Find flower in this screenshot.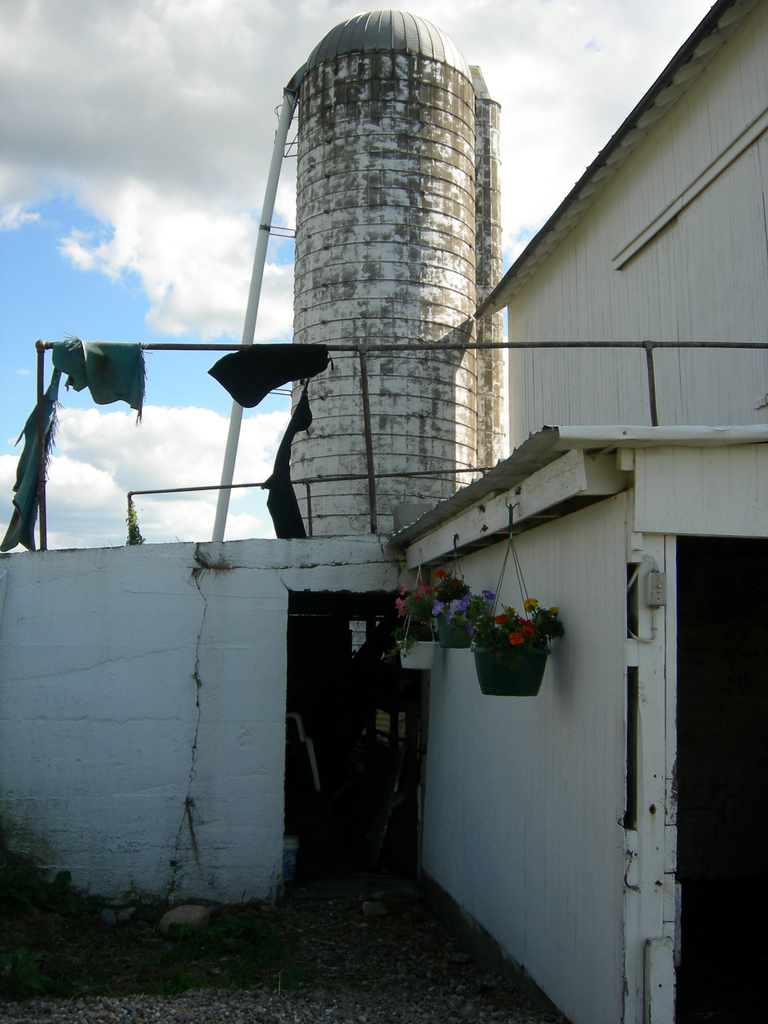
The bounding box for flower is [x1=525, y1=598, x2=537, y2=609].
